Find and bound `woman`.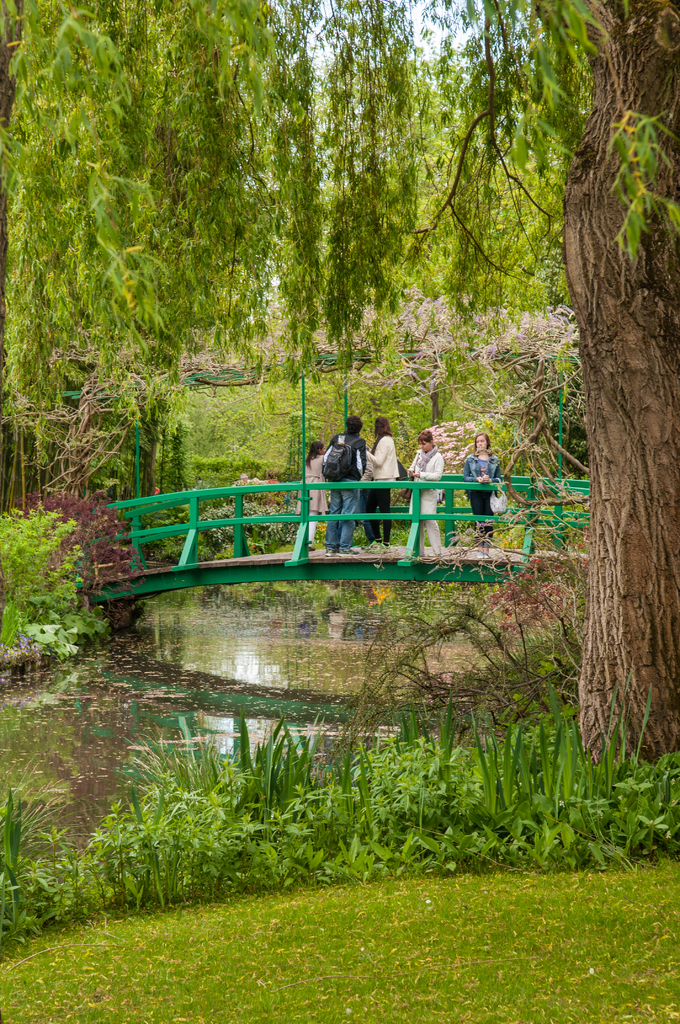
Bound: (x1=464, y1=430, x2=502, y2=564).
